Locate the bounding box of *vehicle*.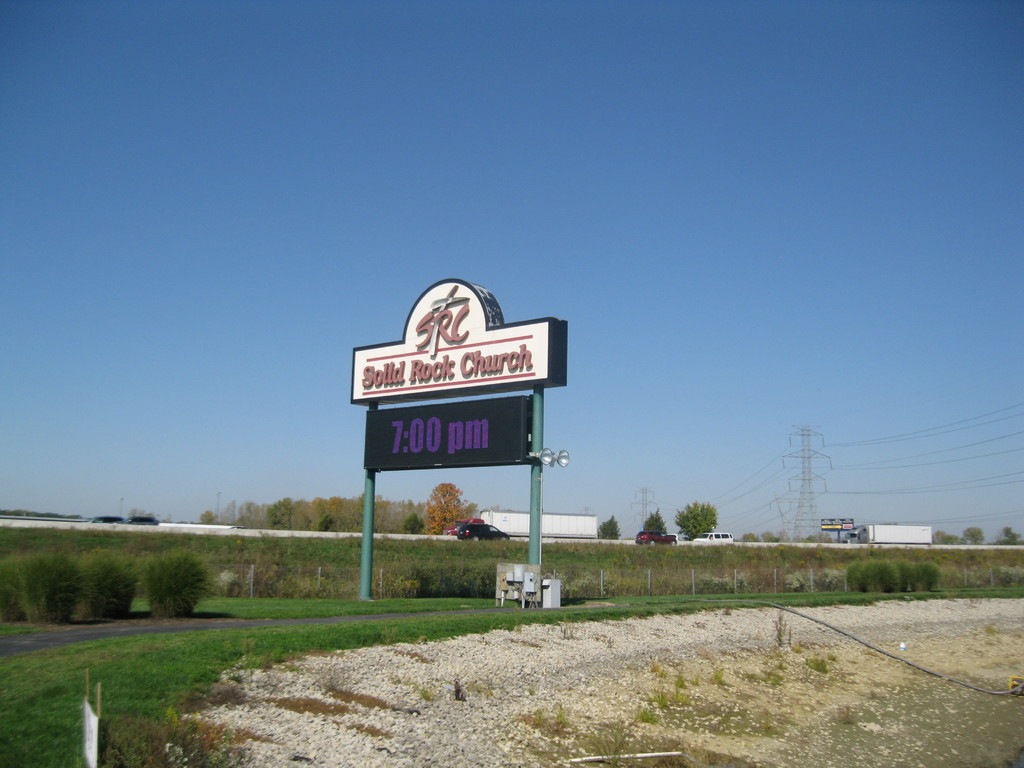
Bounding box: 94 514 127 524.
